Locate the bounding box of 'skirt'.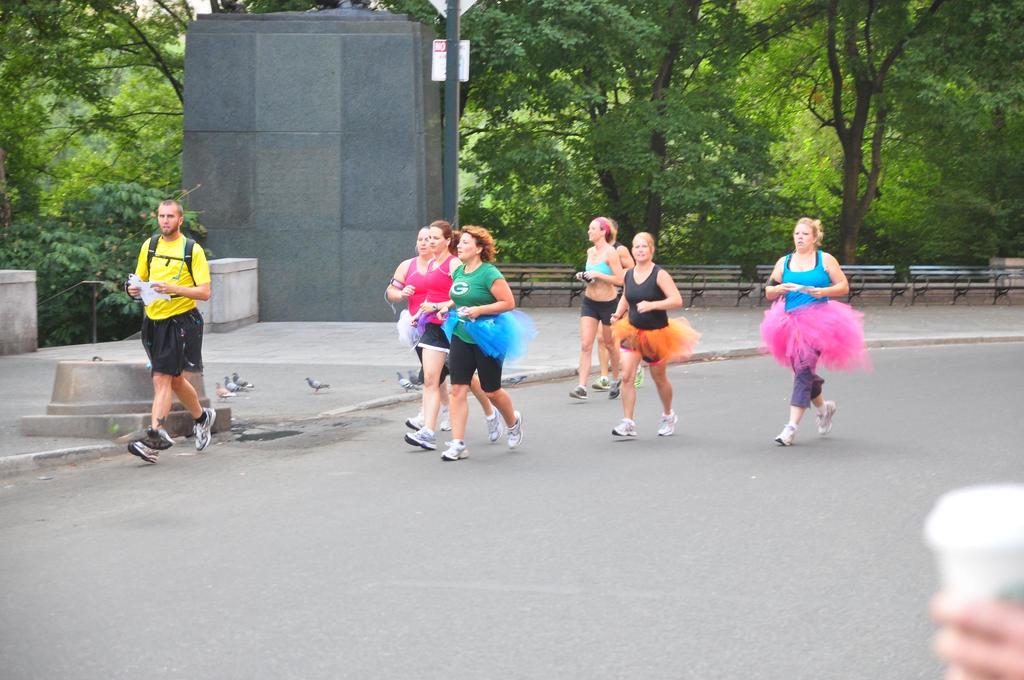
Bounding box: BBox(758, 292, 877, 373).
